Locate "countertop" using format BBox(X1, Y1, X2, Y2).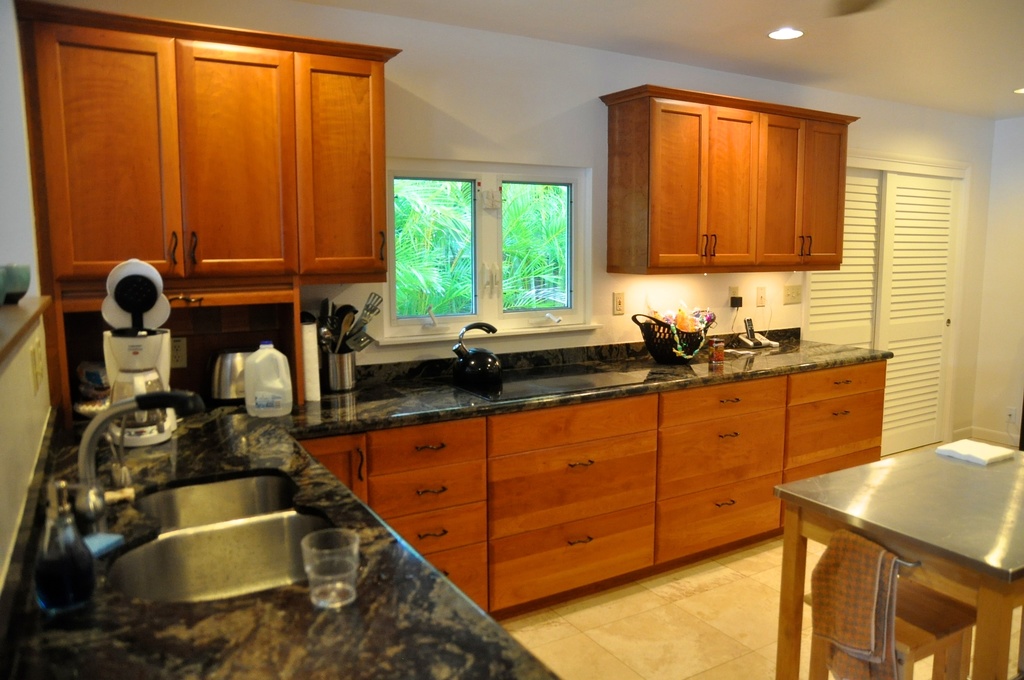
BBox(6, 341, 900, 679).
